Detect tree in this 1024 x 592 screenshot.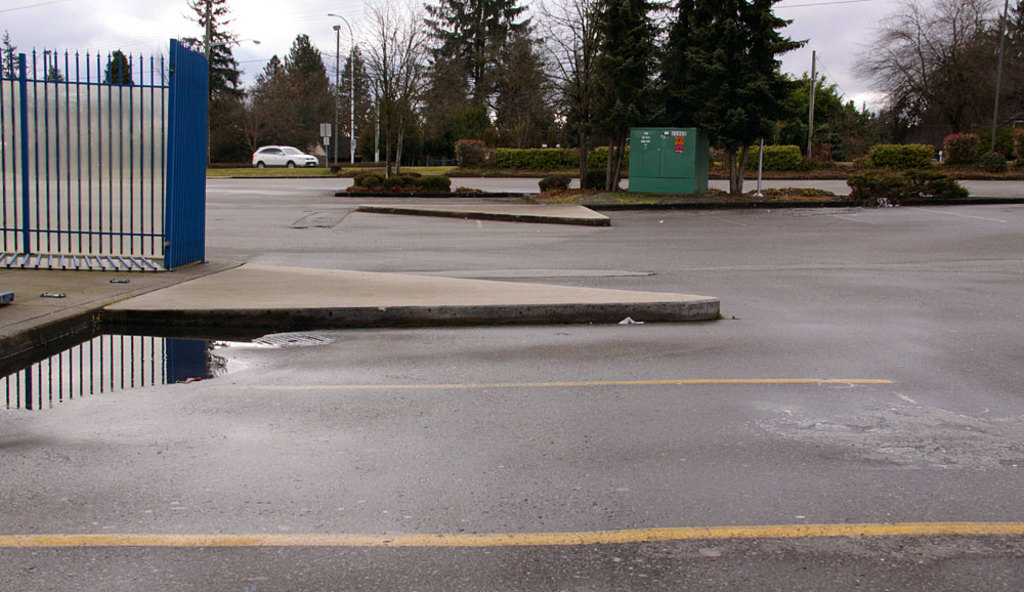
Detection: (855,0,1013,167).
